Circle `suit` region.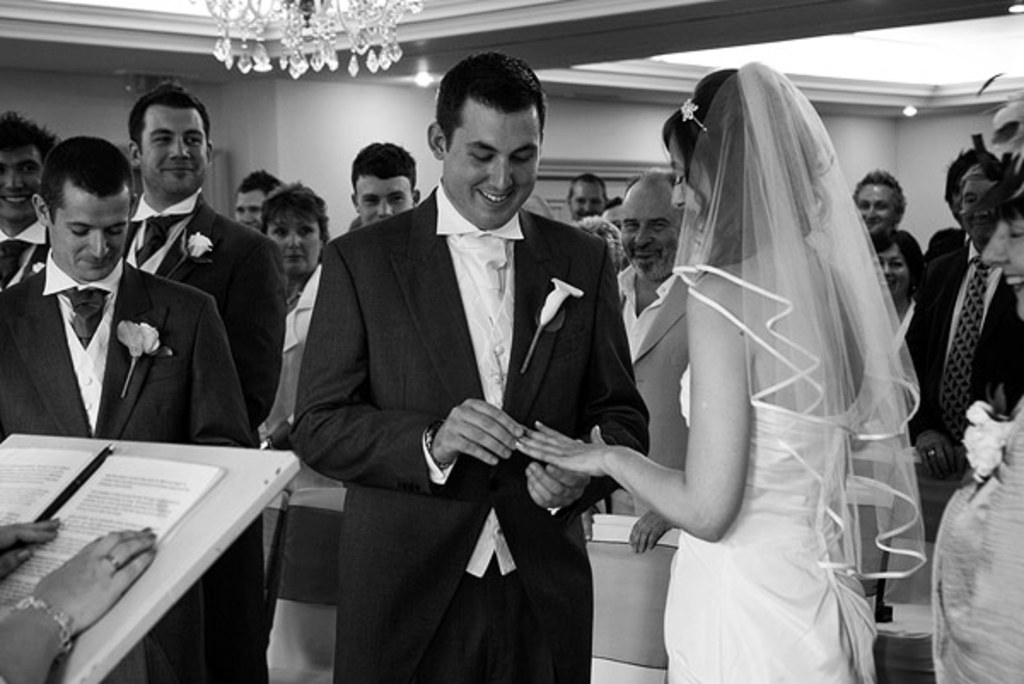
Region: 317,61,637,674.
